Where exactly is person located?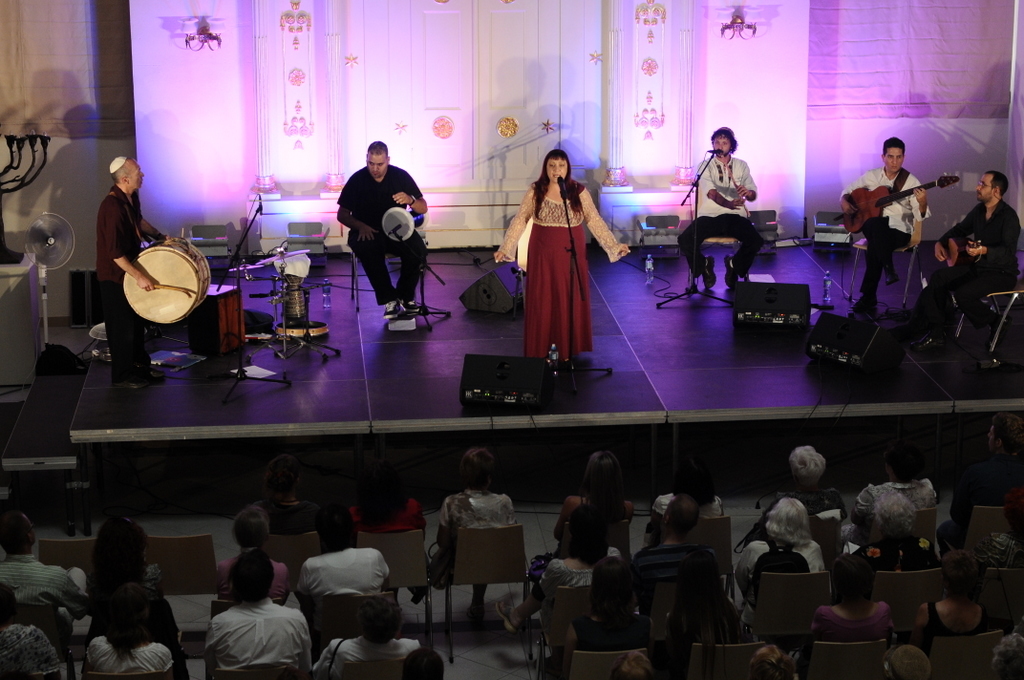
Its bounding box is <region>800, 549, 898, 647</region>.
